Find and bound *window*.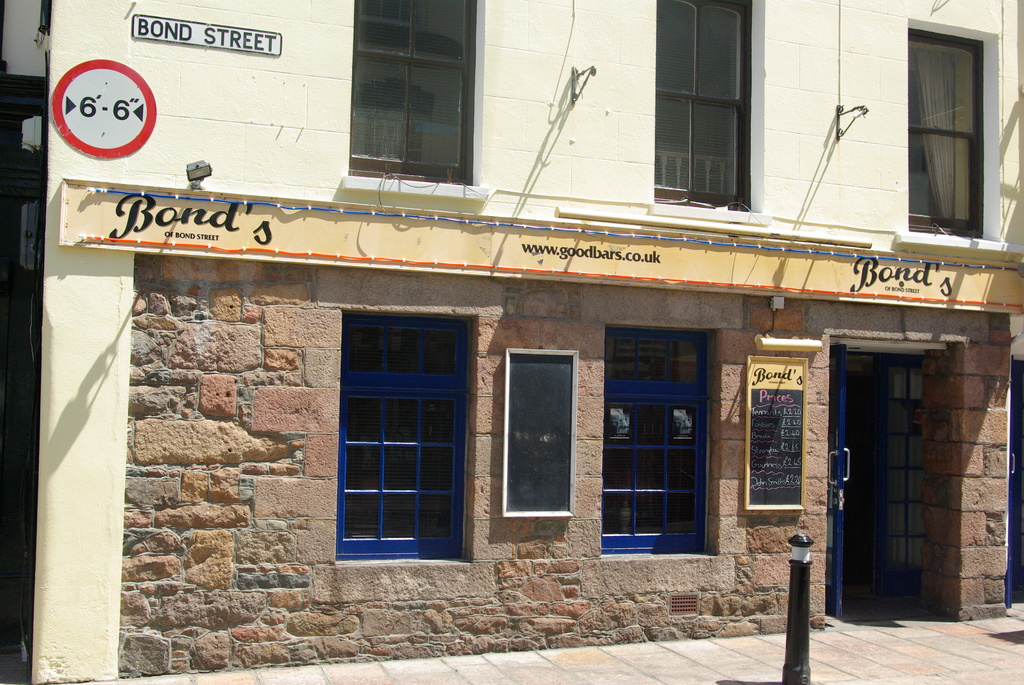
Bound: <region>897, 14, 1000, 246</region>.
